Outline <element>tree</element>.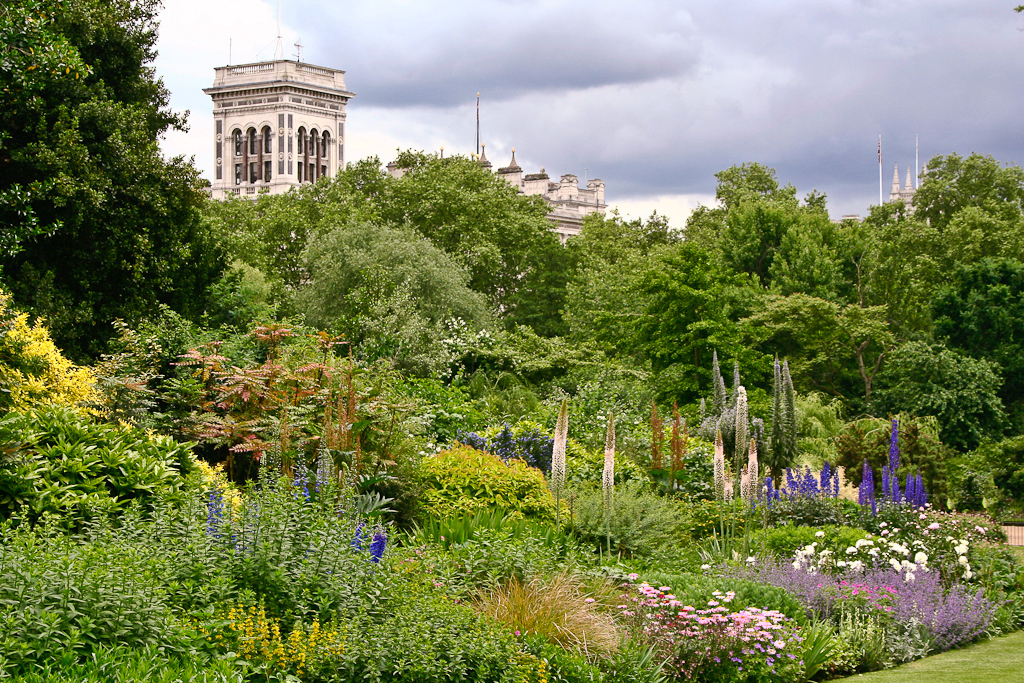
Outline: 224, 141, 575, 406.
